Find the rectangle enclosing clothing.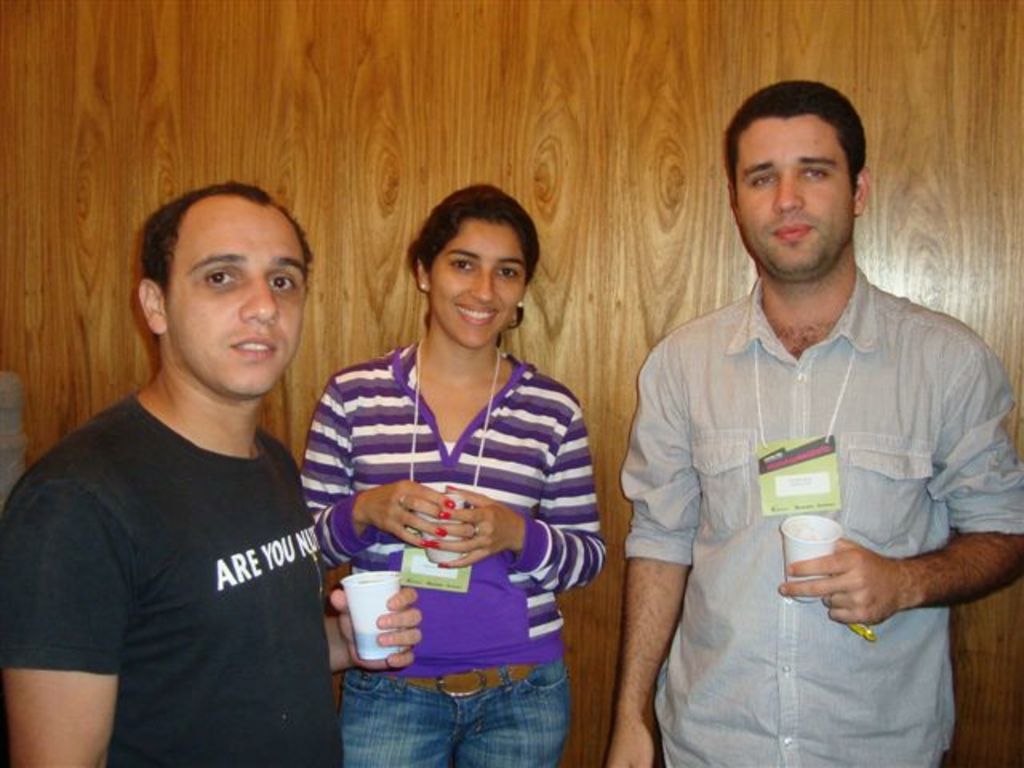
298,339,614,766.
